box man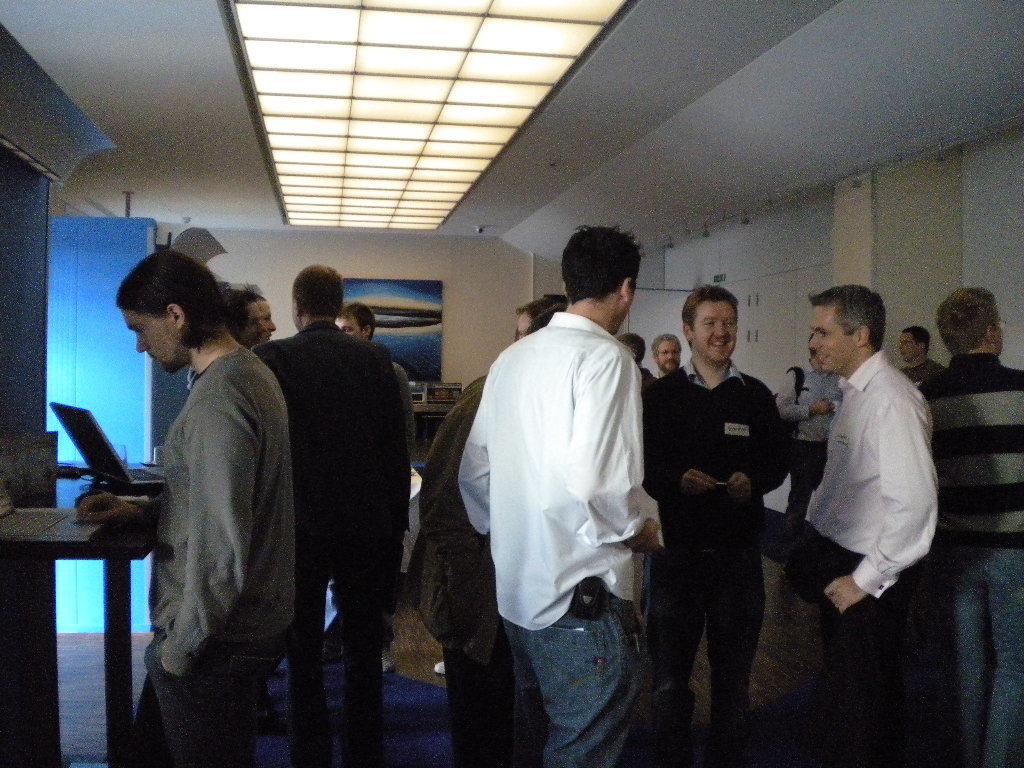
box(332, 300, 412, 441)
